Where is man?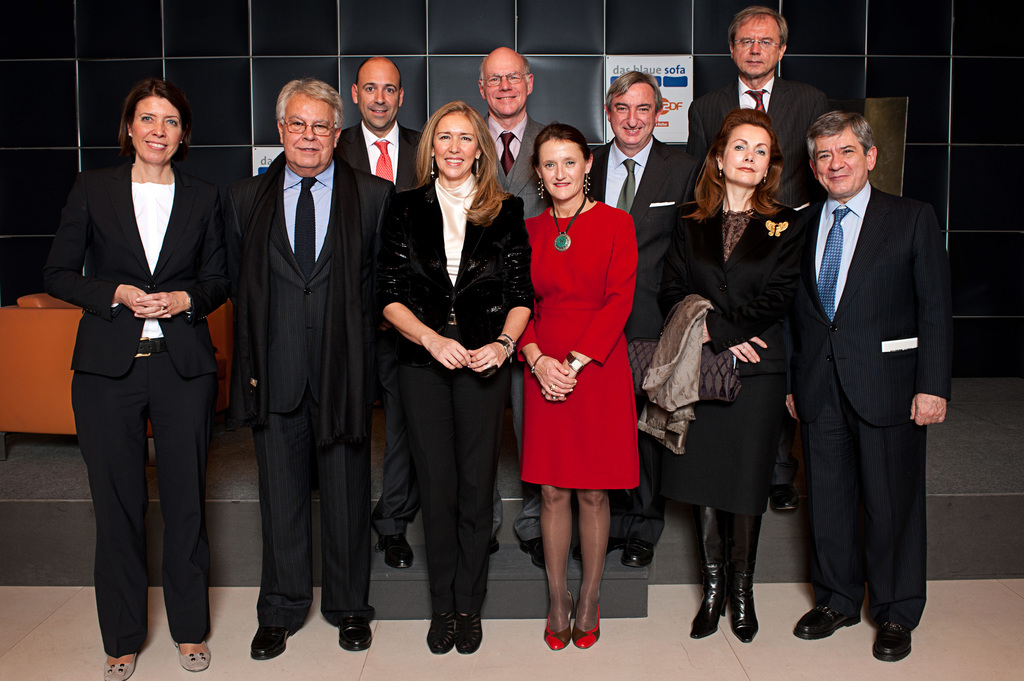
(693, 2, 837, 519).
